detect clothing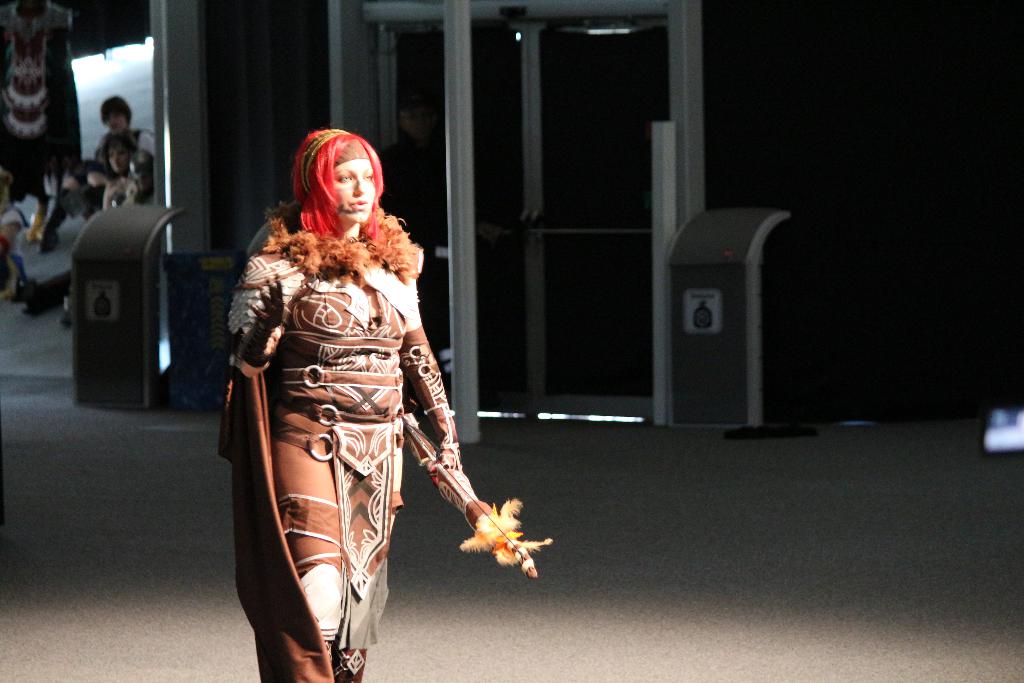
{"left": 231, "top": 170, "right": 499, "bottom": 654}
